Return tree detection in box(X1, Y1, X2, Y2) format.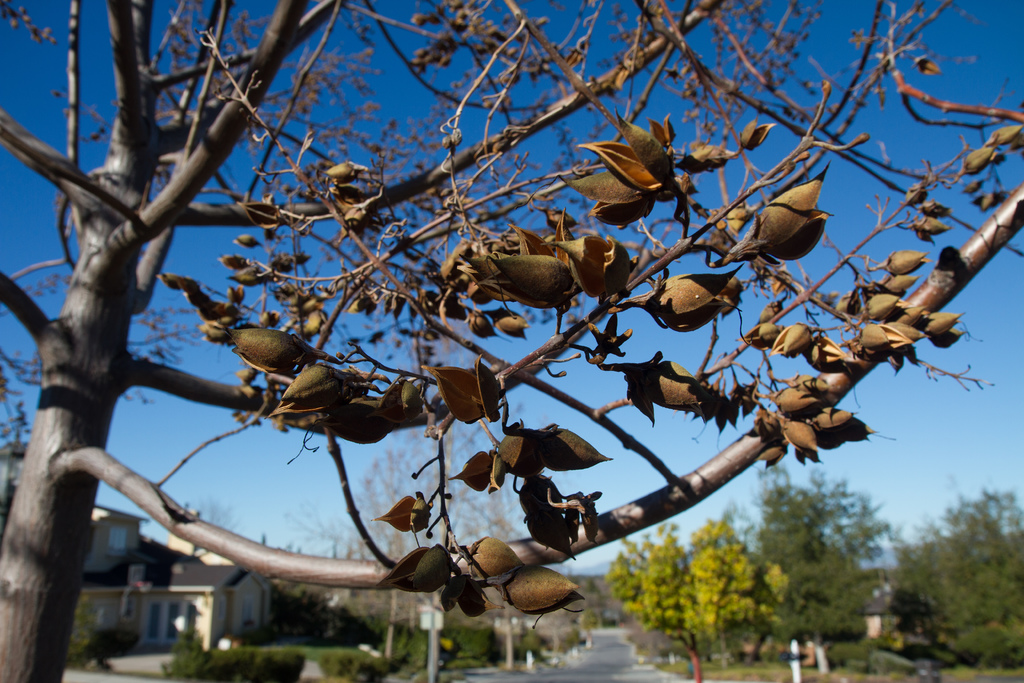
box(0, 0, 1021, 682).
